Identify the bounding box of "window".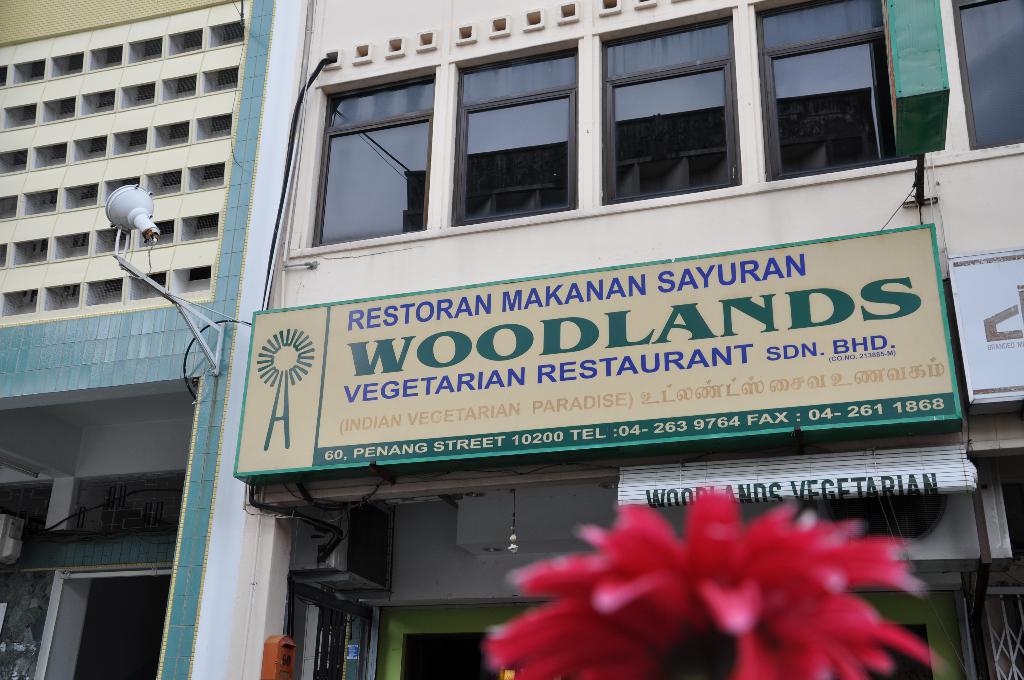
(185,162,224,188).
